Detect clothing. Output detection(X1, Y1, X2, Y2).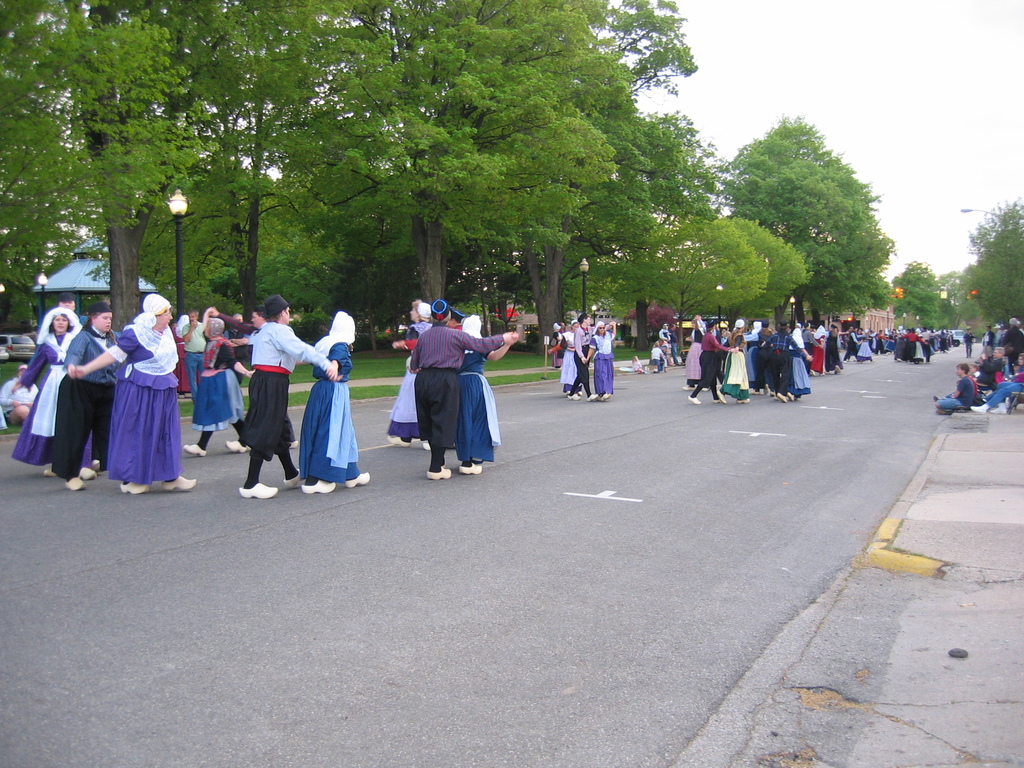
detection(657, 330, 670, 356).
